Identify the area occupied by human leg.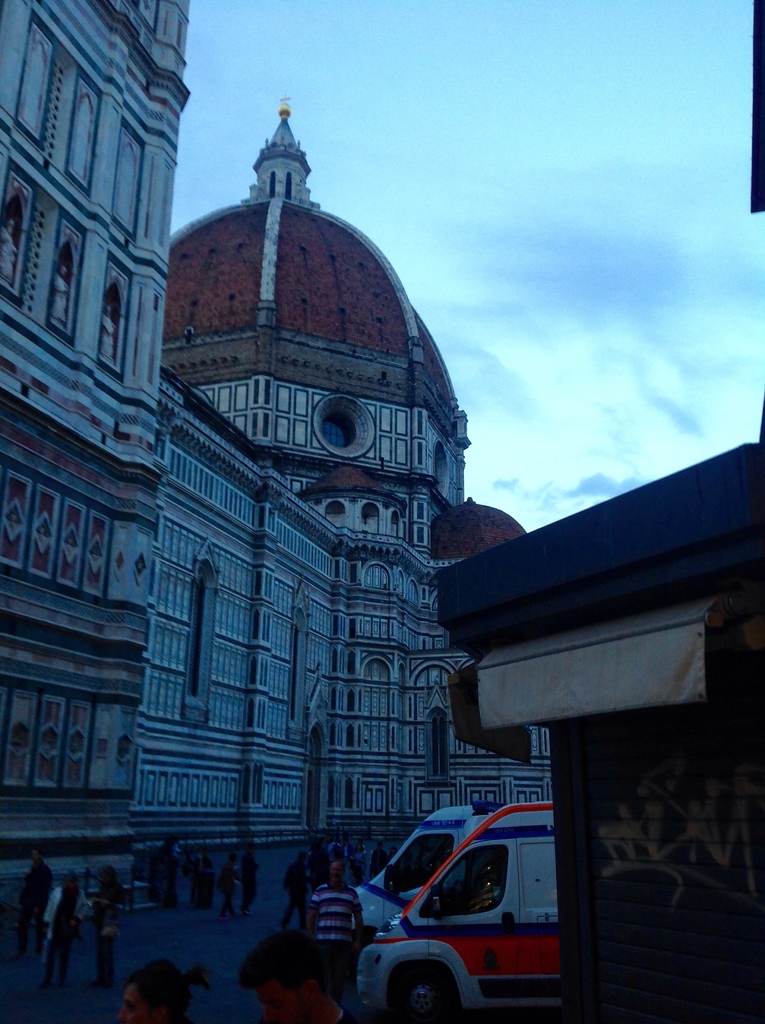
Area: {"left": 13, "top": 906, "right": 35, "bottom": 959}.
